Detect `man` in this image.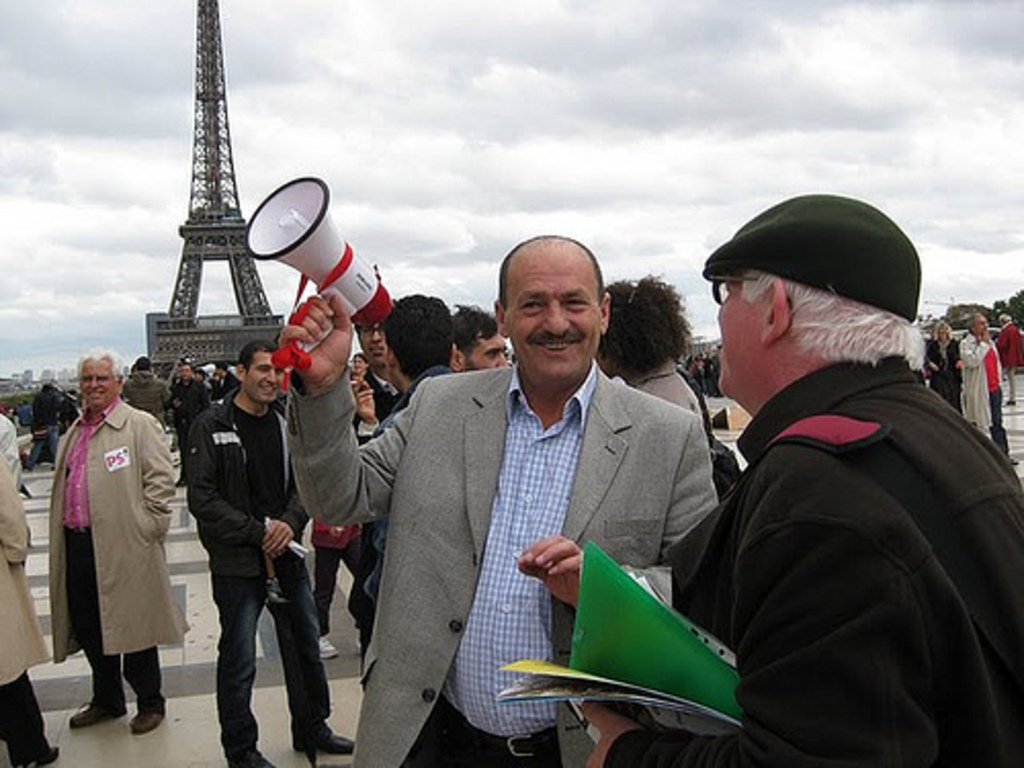
Detection: 123, 350, 184, 432.
